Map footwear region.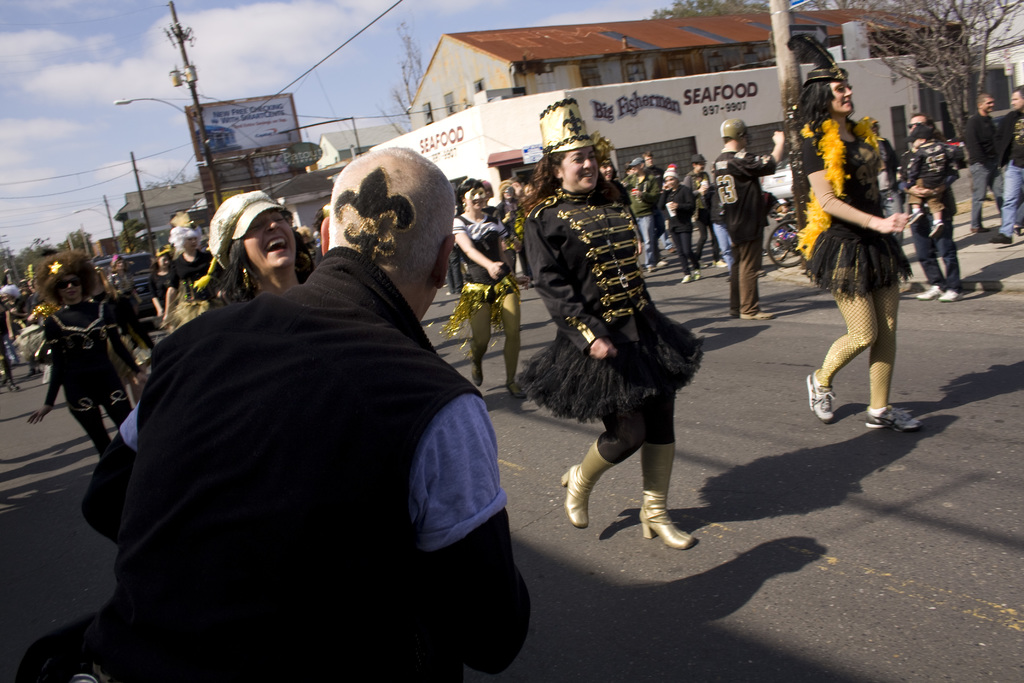
Mapped to select_region(681, 274, 690, 284).
